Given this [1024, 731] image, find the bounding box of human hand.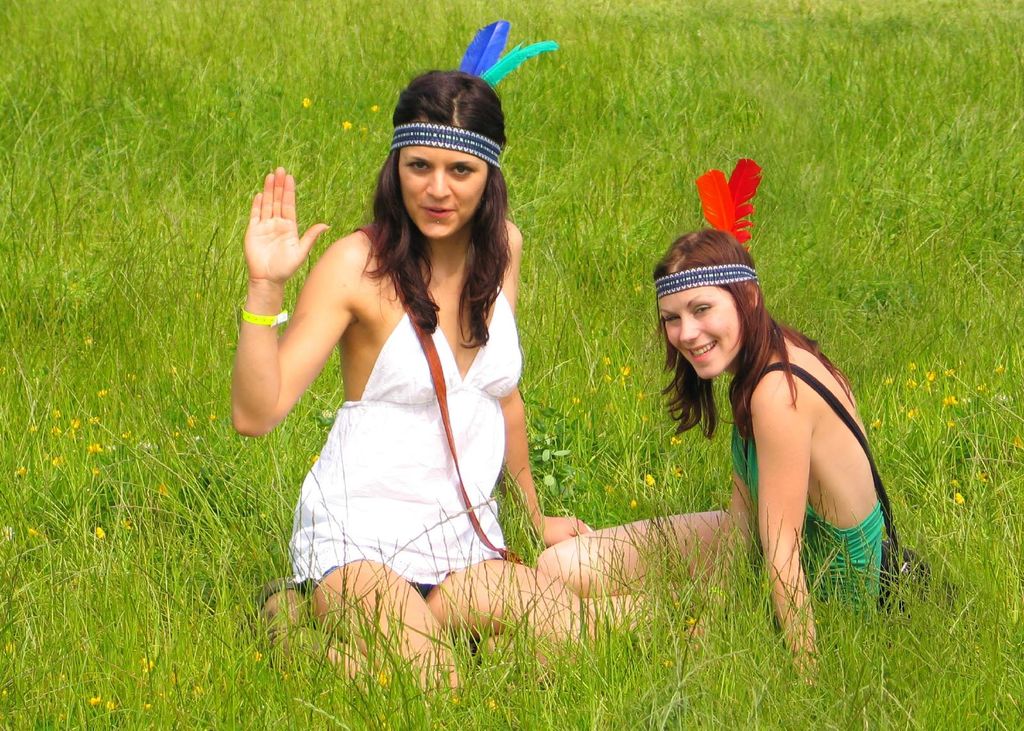
bbox=[684, 622, 715, 653].
